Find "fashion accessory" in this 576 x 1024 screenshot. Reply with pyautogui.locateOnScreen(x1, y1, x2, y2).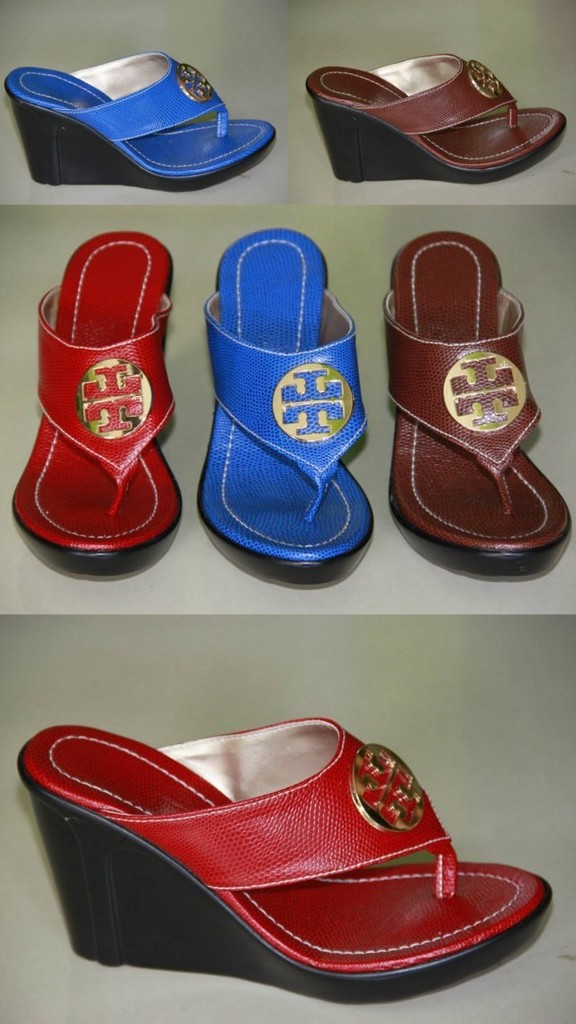
pyautogui.locateOnScreen(381, 231, 575, 577).
